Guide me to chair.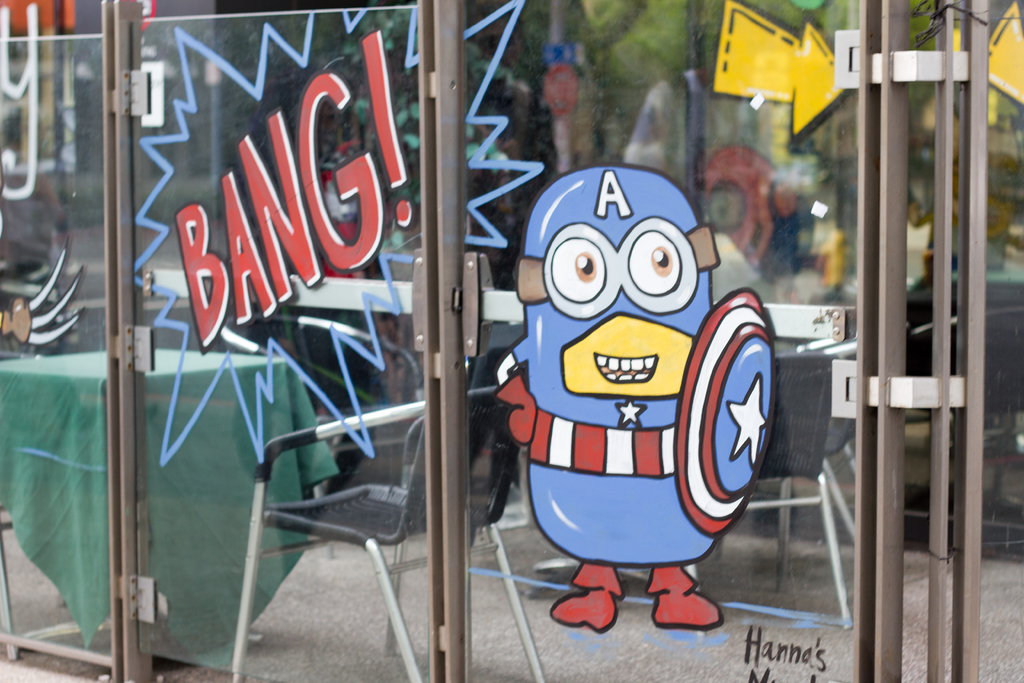
Guidance: [844, 306, 1023, 569].
